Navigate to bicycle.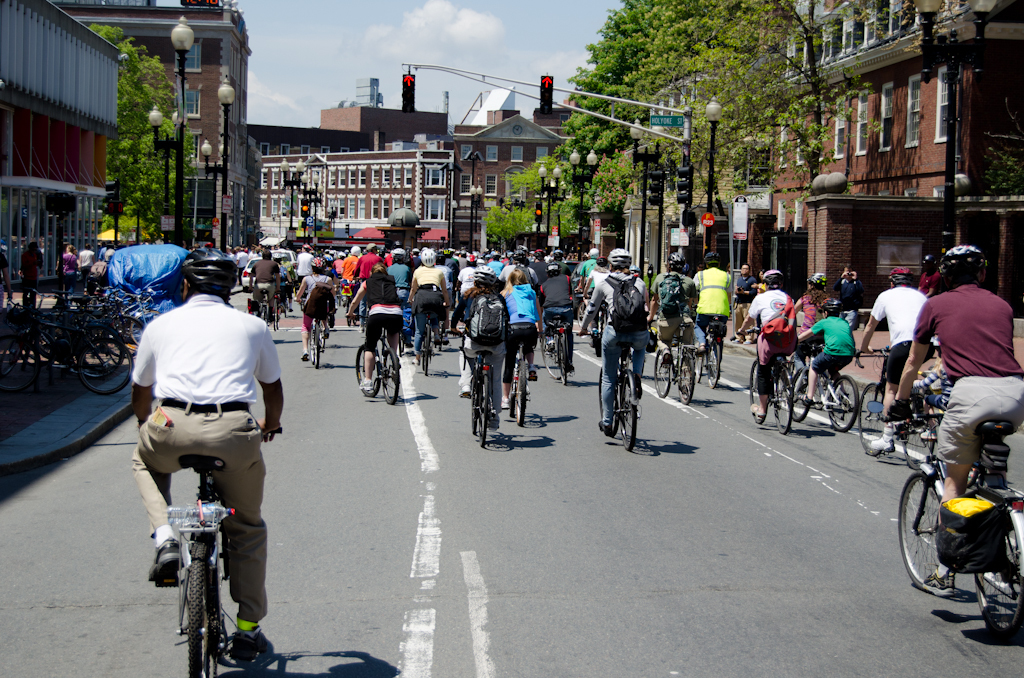
Navigation target: bbox=(728, 323, 796, 450).
